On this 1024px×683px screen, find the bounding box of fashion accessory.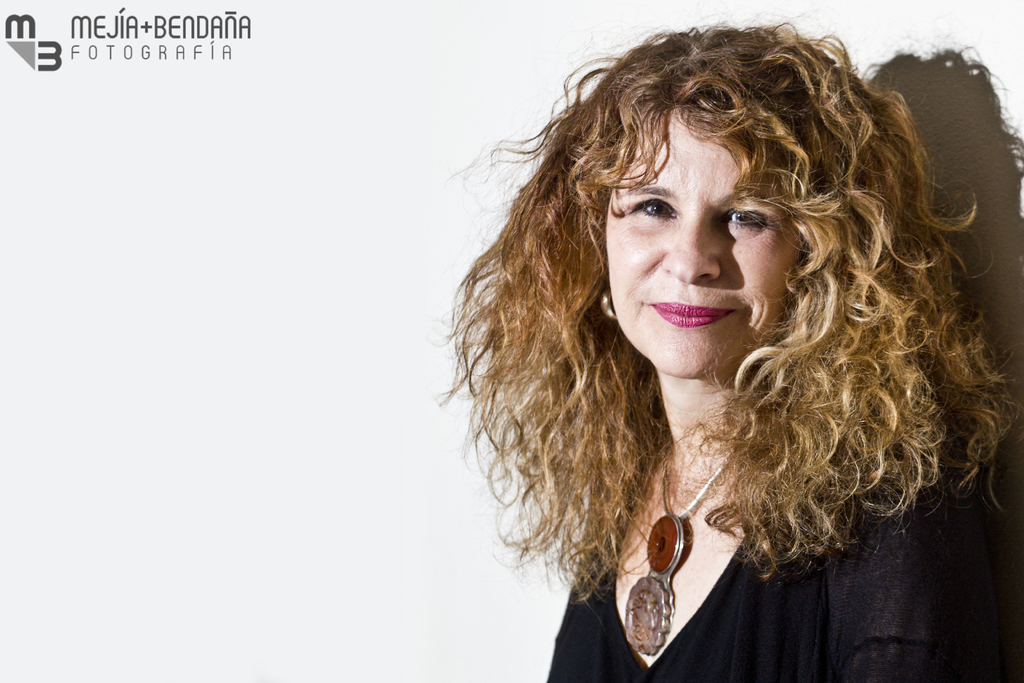
Bounding box: 623,441,739,659.
